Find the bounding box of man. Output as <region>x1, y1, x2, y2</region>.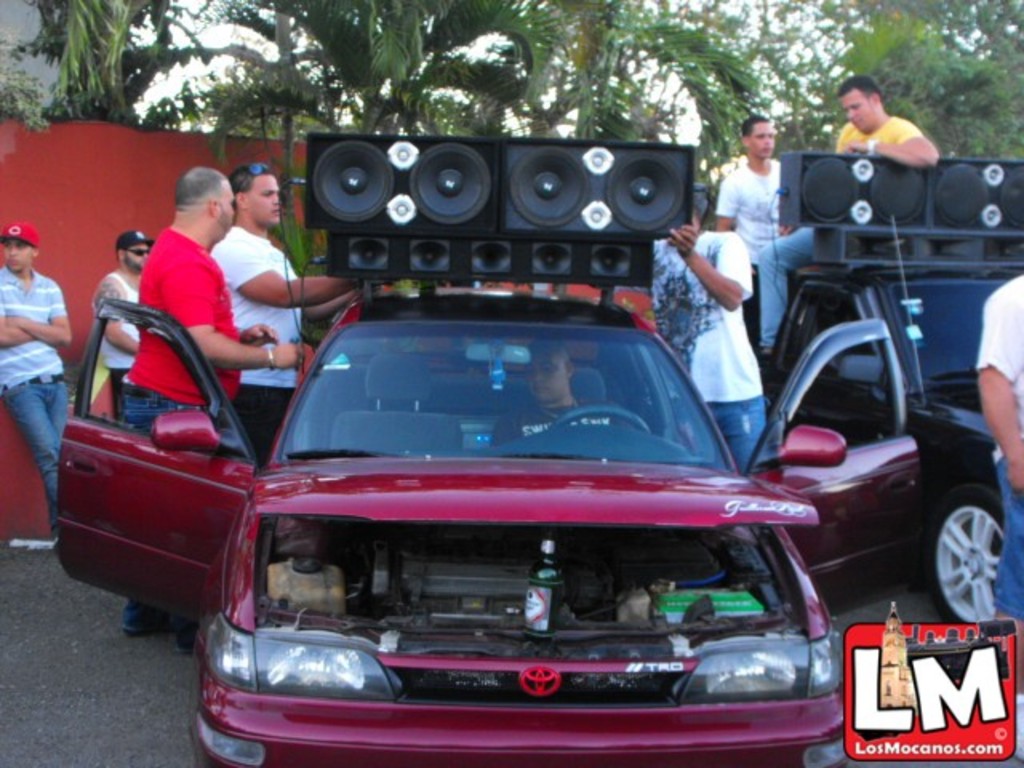
<region>605, 187, 758, 474</region>.
